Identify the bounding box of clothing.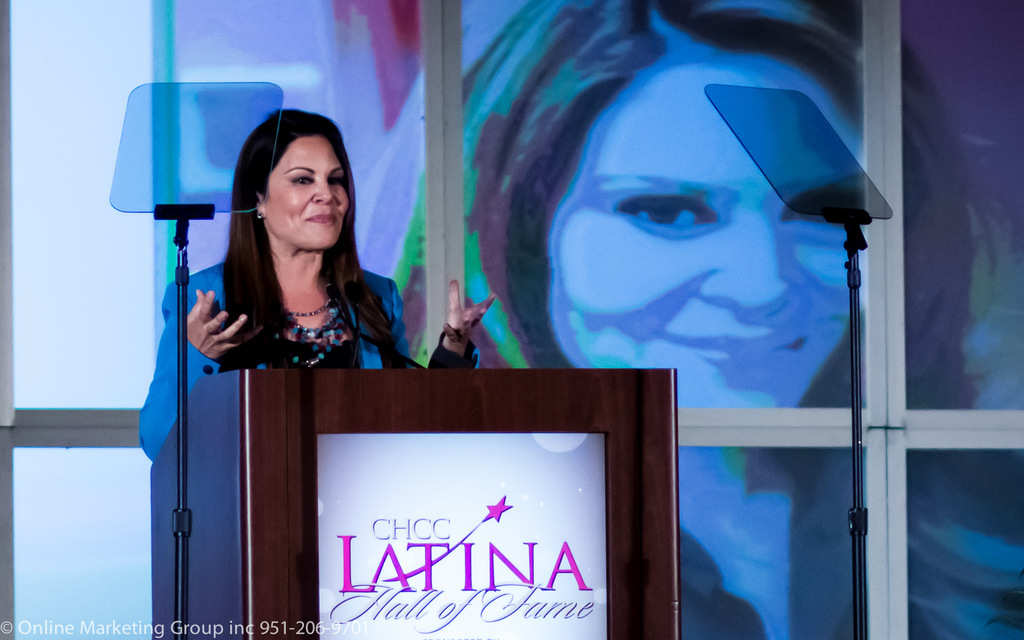
676/436/860/639.
